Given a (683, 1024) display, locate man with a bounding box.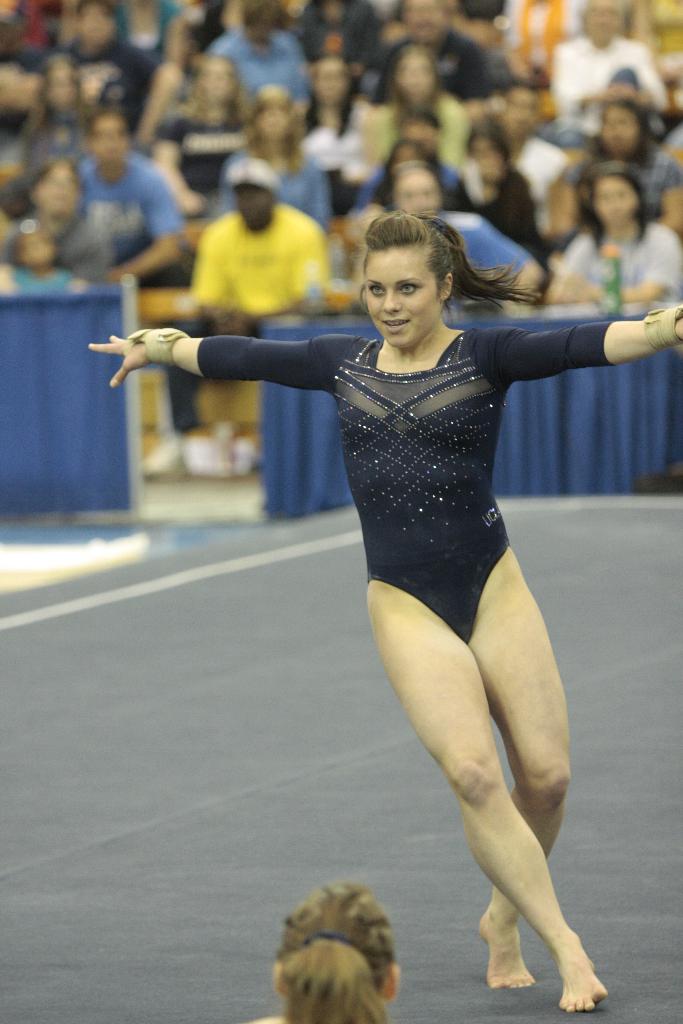
Located: {"left": 217, "top": 0, "right": 309, "bottom": 95}.
